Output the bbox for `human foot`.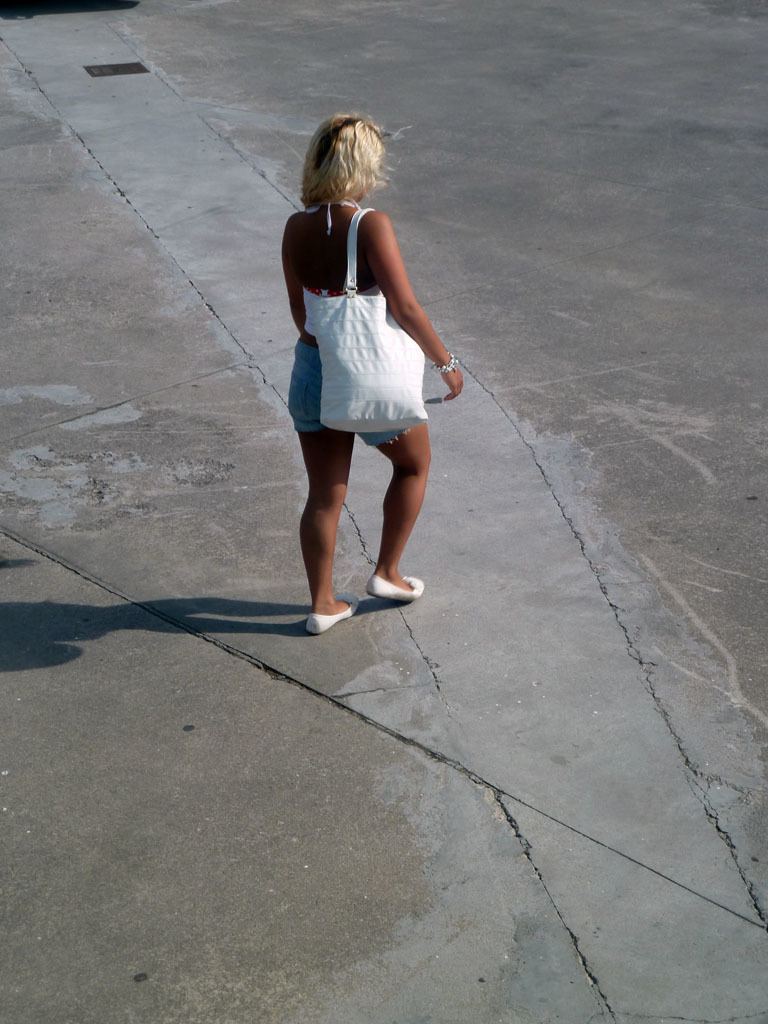
311,590,354,617.
